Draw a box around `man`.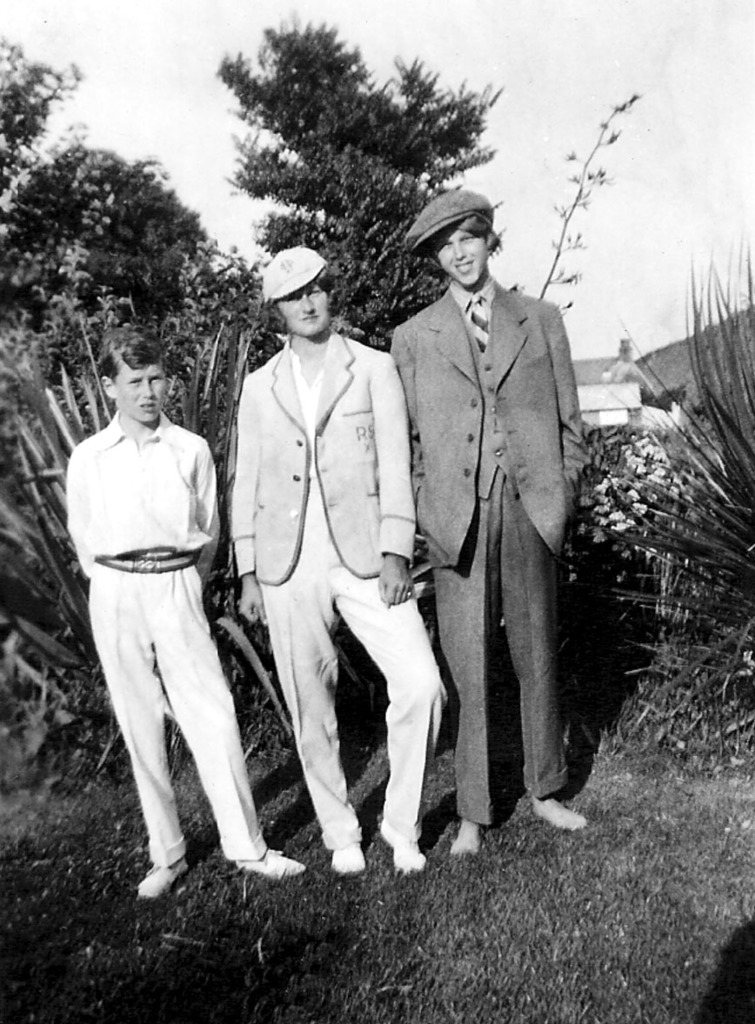
[left=394, top=131, right=595, bottom=859].
